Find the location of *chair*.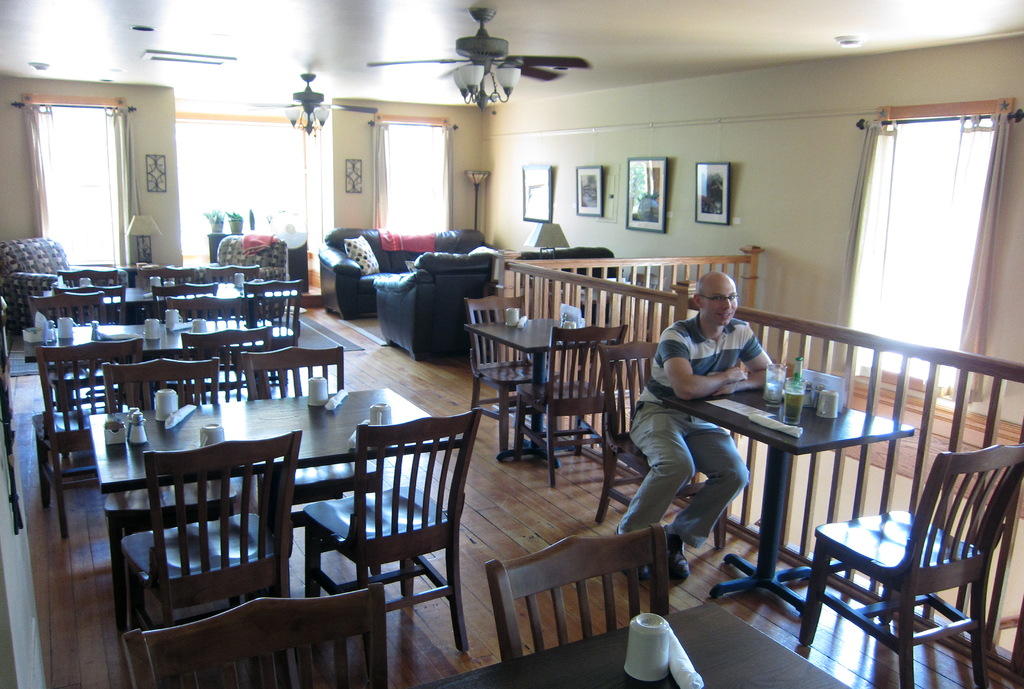
Location: region(787, 419, 1010, 681).
